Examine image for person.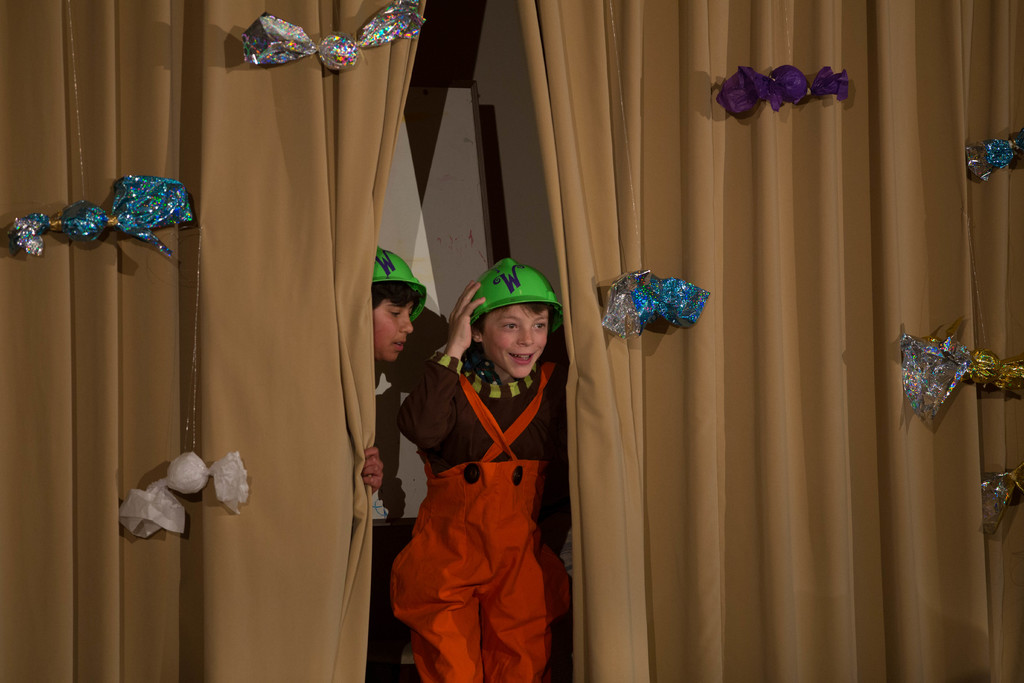
Examination result: (x1=396, y1=246, x2=586, y2=679).
